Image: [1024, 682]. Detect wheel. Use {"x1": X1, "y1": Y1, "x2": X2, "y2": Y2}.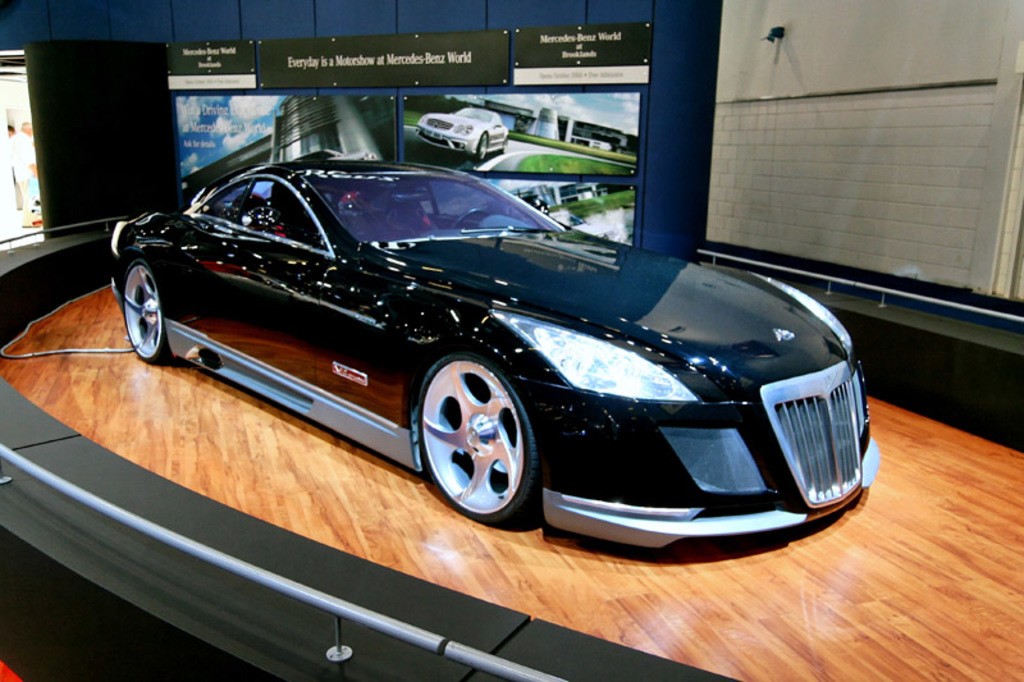
{"x1": 500, "y1": 134, "x2": 509, "y2": 154}.
